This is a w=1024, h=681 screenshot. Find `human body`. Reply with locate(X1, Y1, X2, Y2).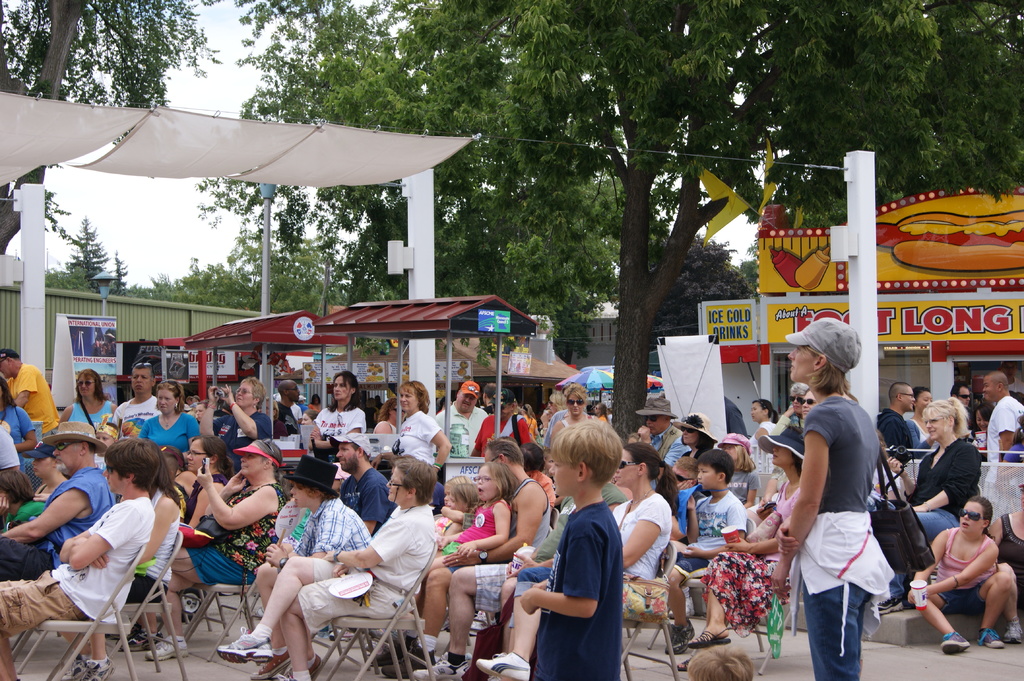
locate(200, 378, 268, 472).
